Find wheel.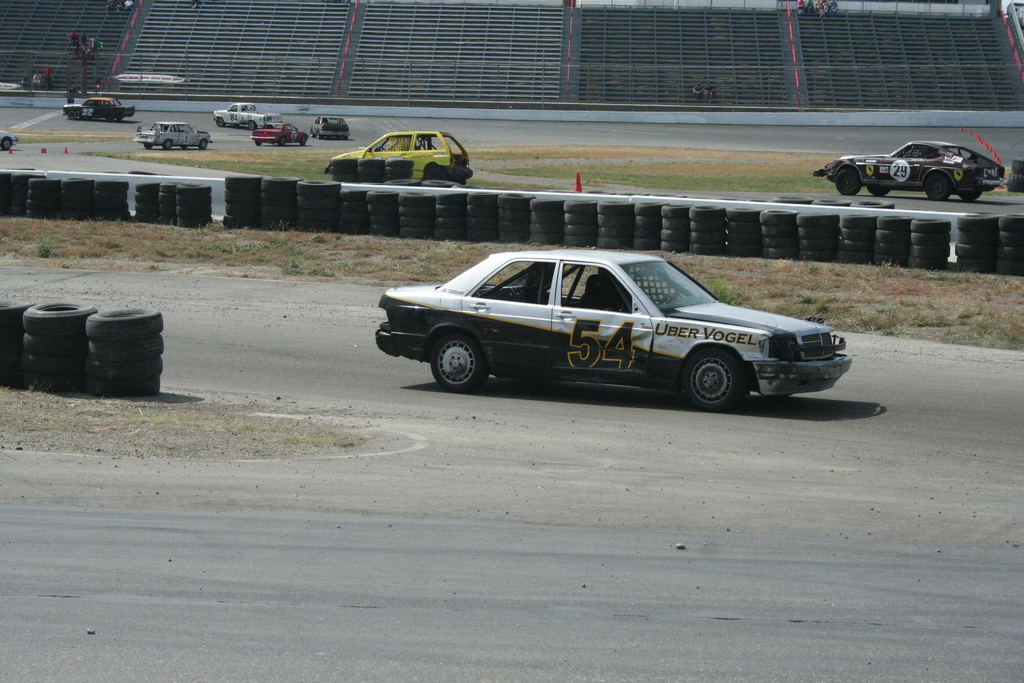
[x1=65, y1=110, x2=79, y2=122].
